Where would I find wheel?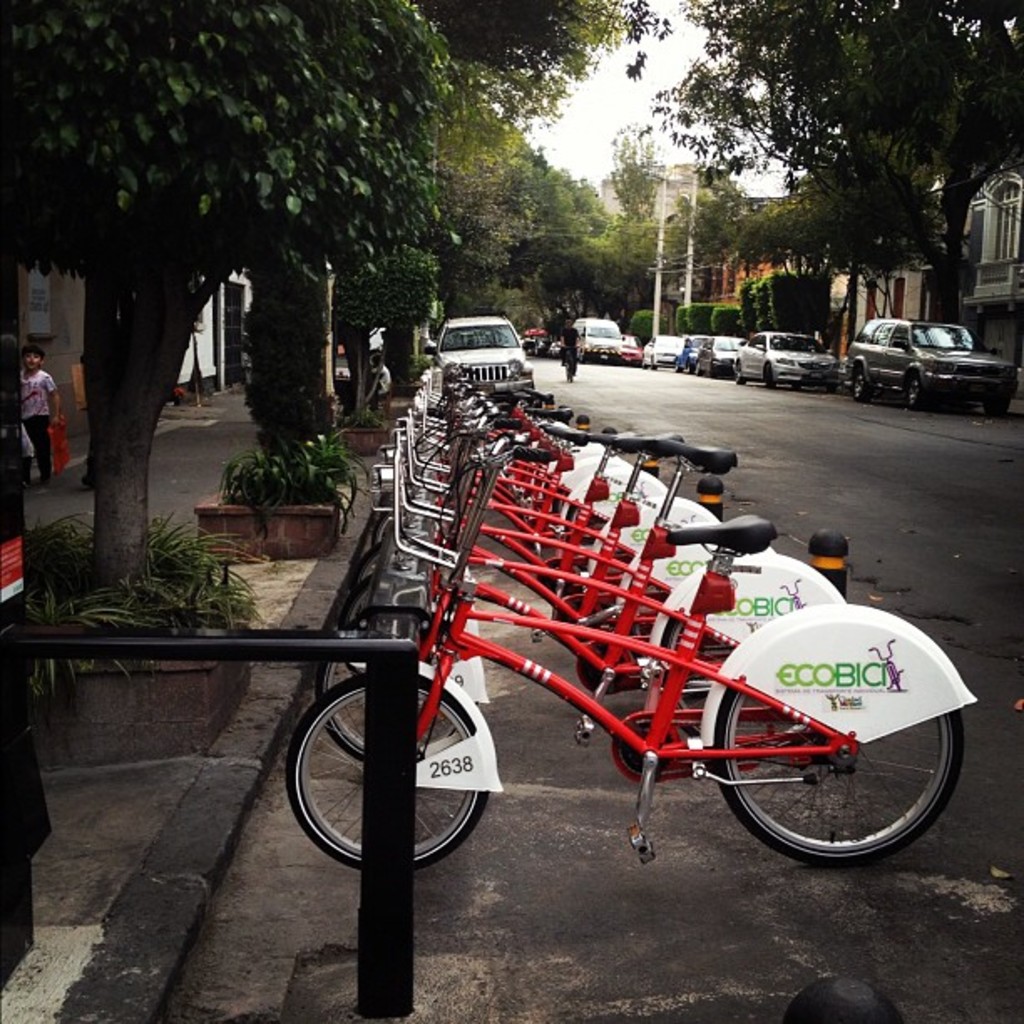
At [848, 371, 872, 402].
